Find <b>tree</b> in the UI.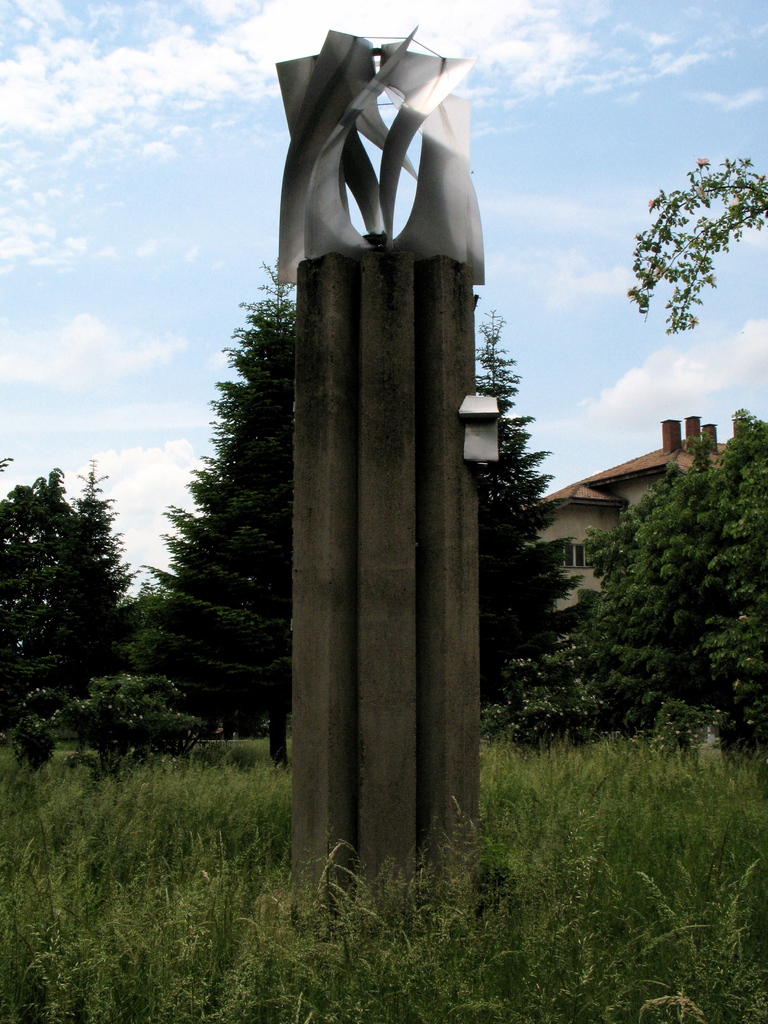
UI element at 0 440 145 749.
